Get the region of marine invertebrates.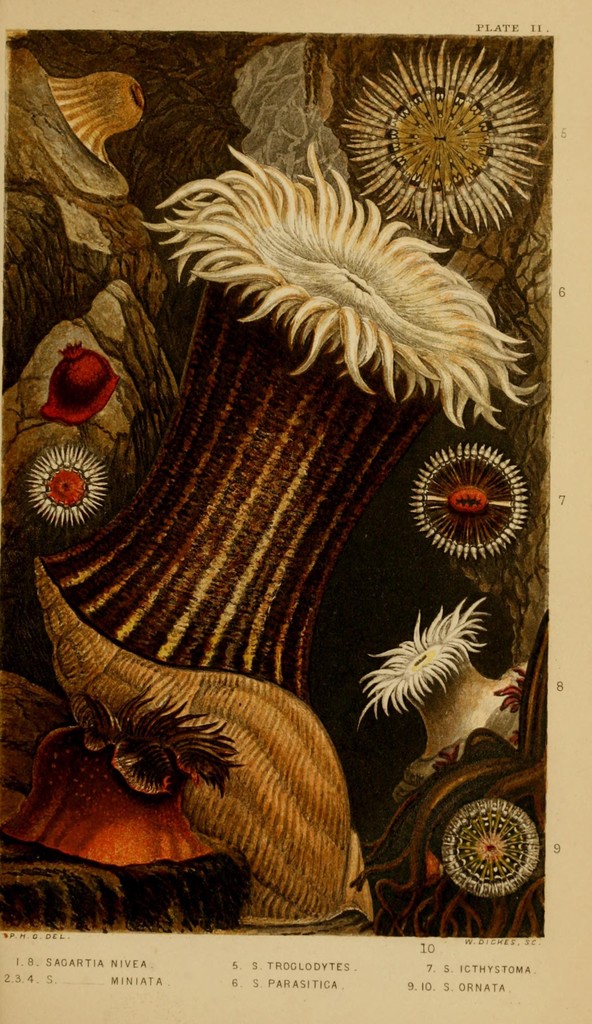
bbox=(326, 29, 548, 237).
